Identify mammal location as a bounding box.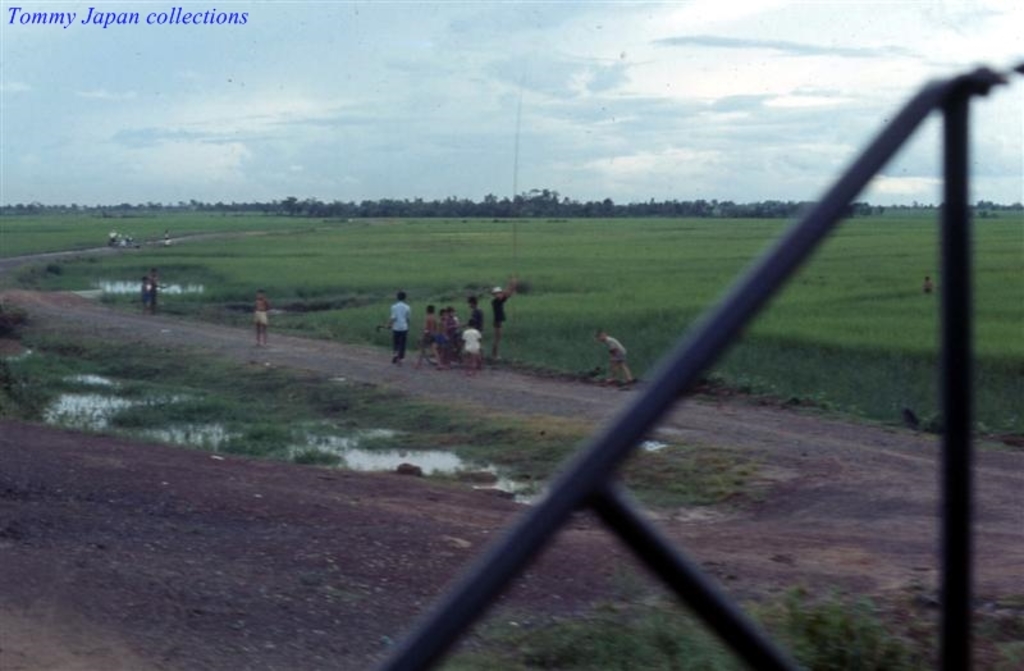
locate(594, 327, 632, 383).
